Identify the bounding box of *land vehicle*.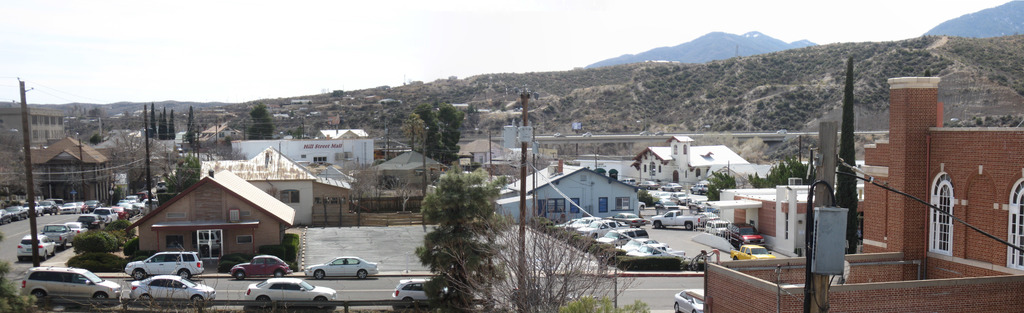
<region>302, 255, 380, 279</region>.
